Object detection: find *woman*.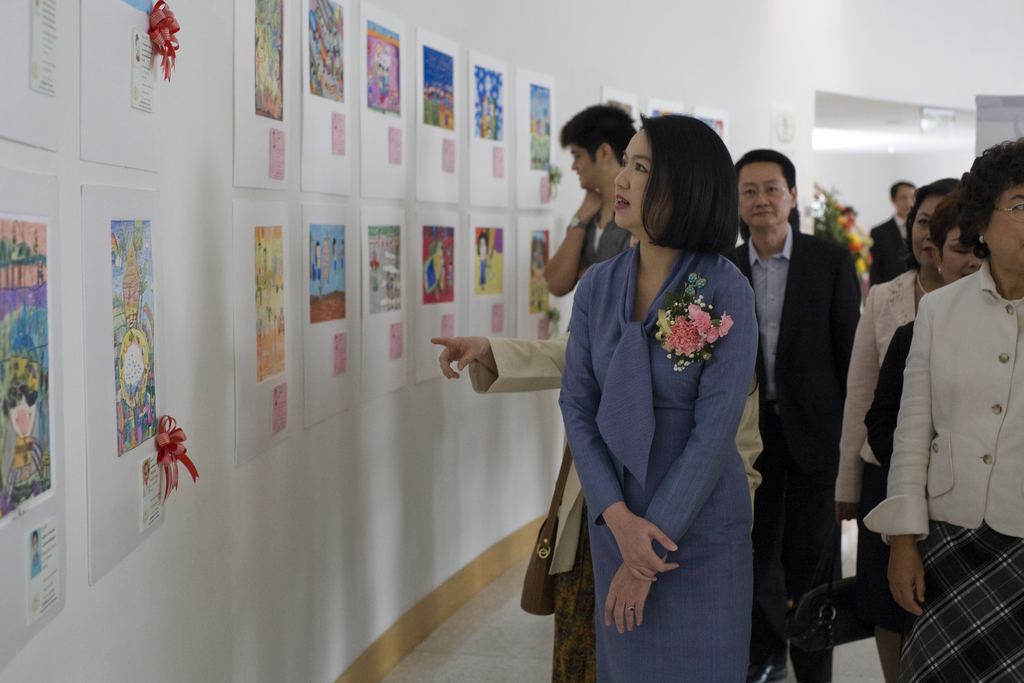
locate(863, 142, 1023, 682).
